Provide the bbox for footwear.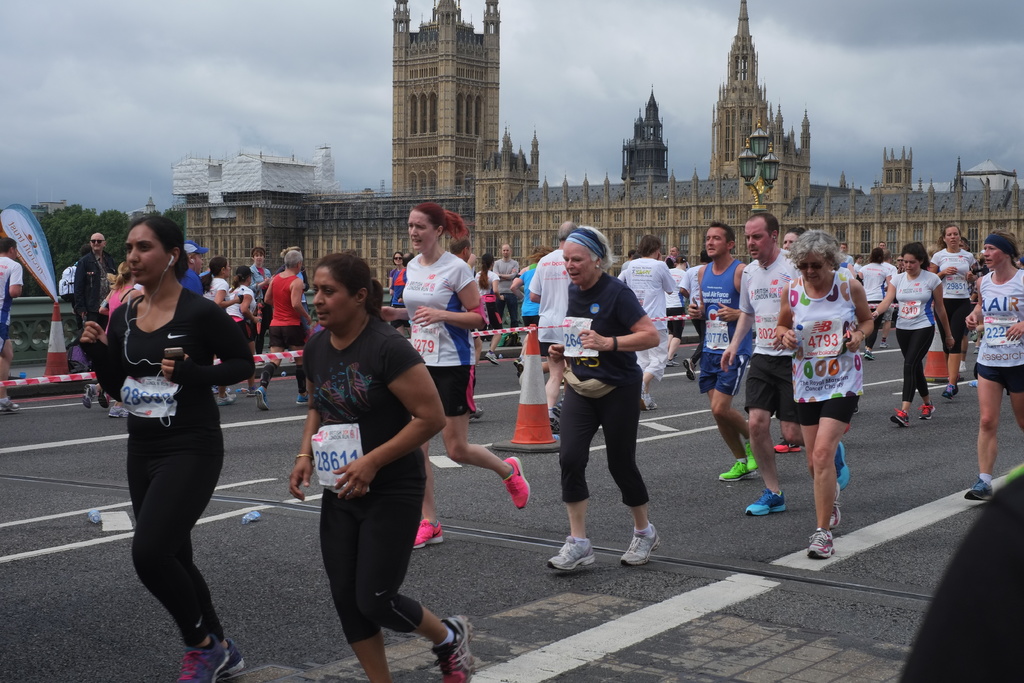
<bbox>486, 349, 499, 364</bbox>.
